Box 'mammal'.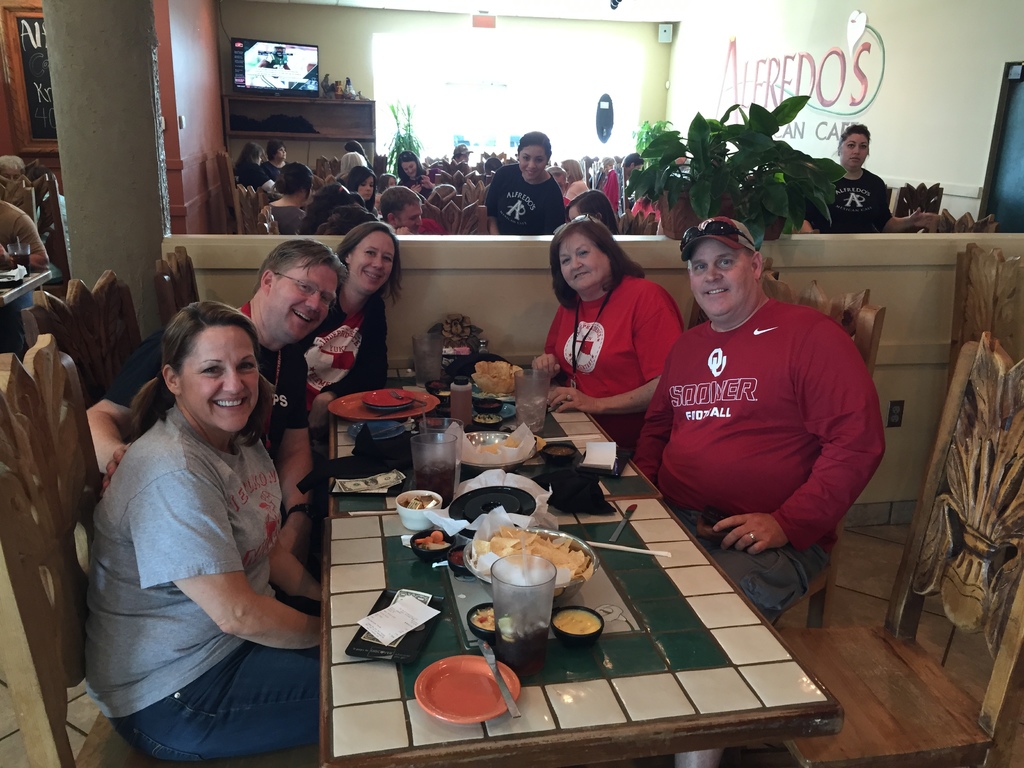
crop(82, 300, 321, 764).
